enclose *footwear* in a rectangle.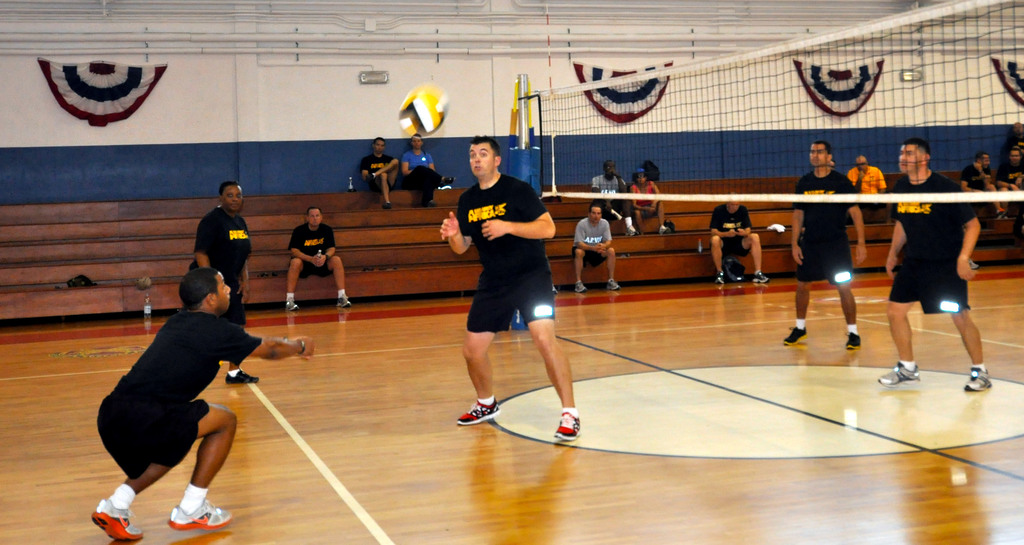
{"x1": 550, "y1": 411, "x2": 585, "y2": 441}.
